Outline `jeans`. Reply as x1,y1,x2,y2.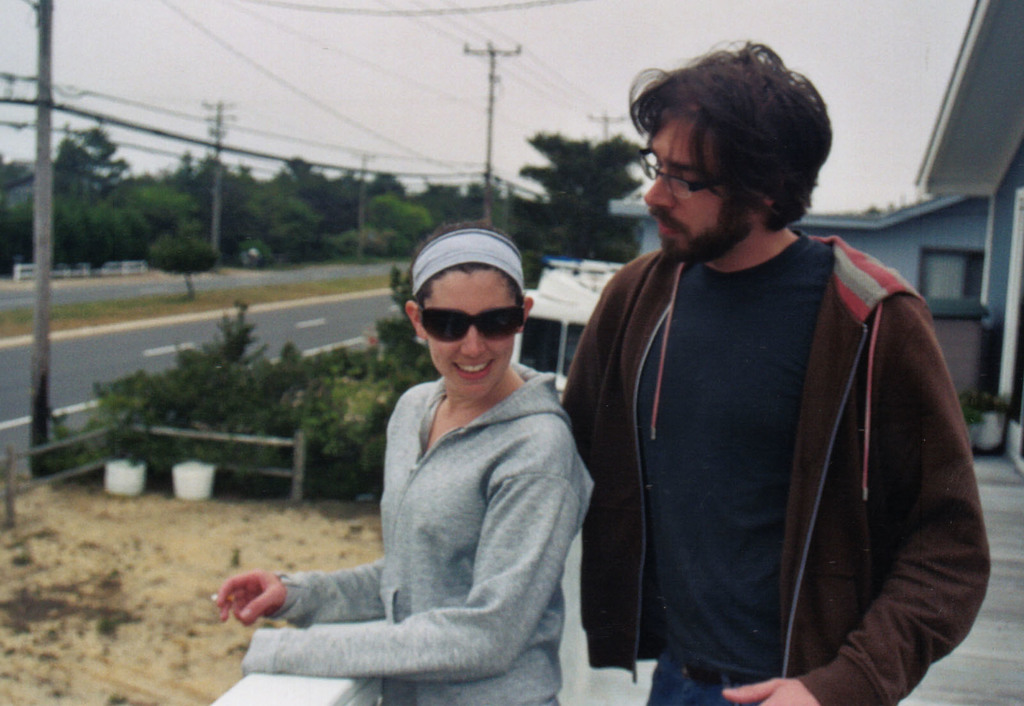
639,657,758,705.
